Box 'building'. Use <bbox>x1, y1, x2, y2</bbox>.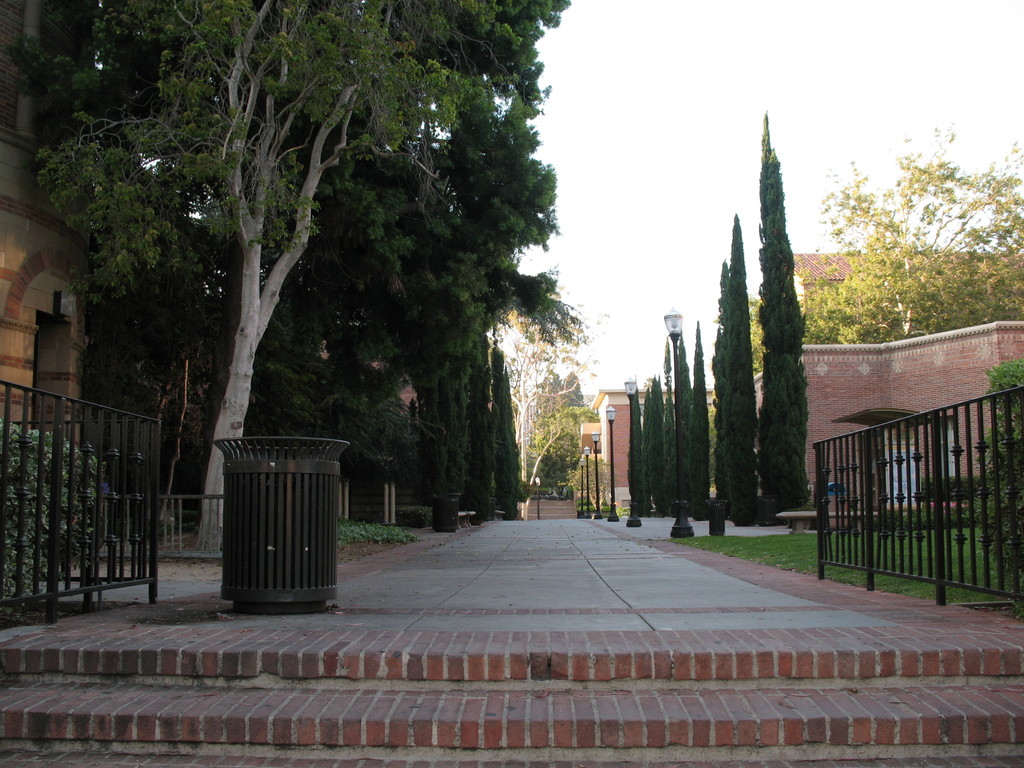
<bbox>580, 421, 607, 456</bbox>.
